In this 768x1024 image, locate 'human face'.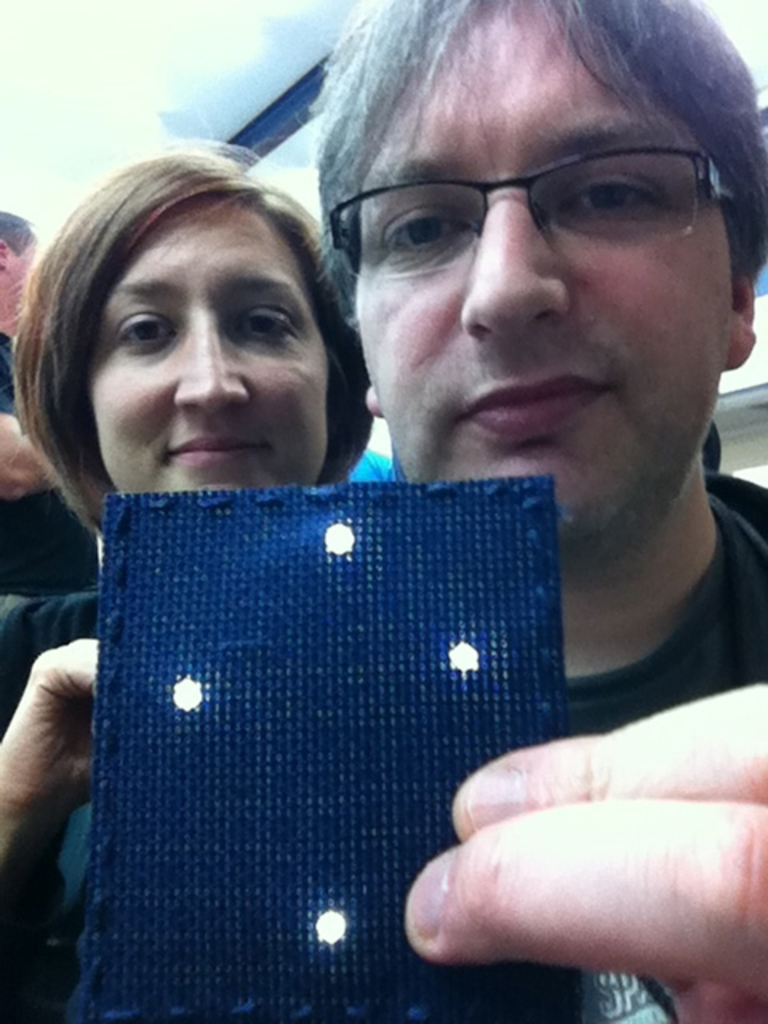
Bounding box: BBox(360, 3, 730, 542).
